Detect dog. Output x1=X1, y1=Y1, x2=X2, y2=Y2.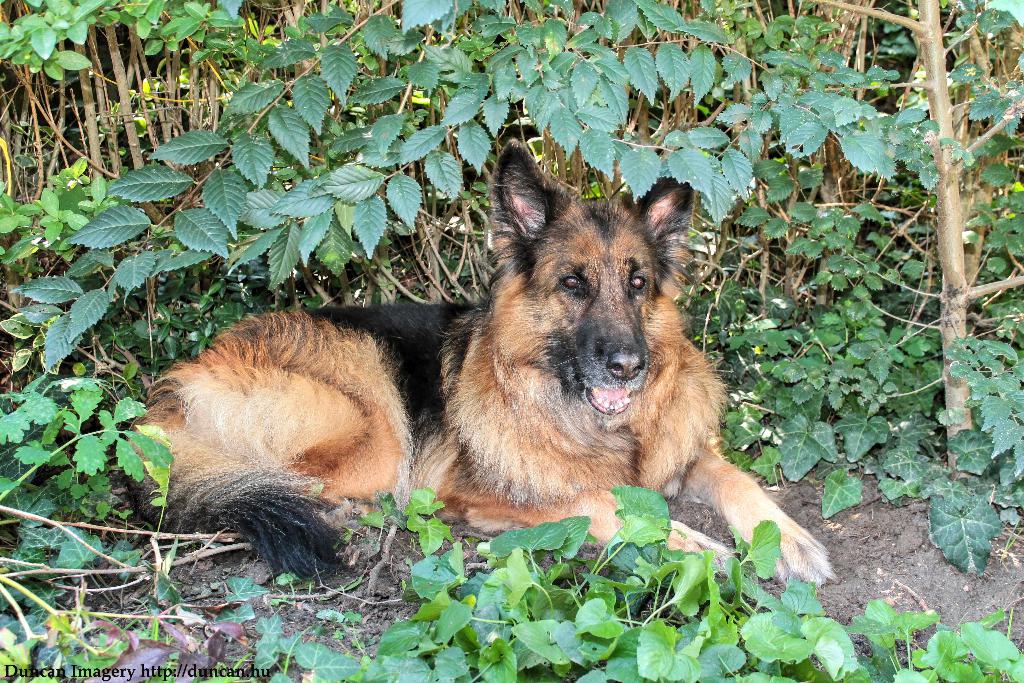
x1=120, y1=136, x2=836, y2=591.
